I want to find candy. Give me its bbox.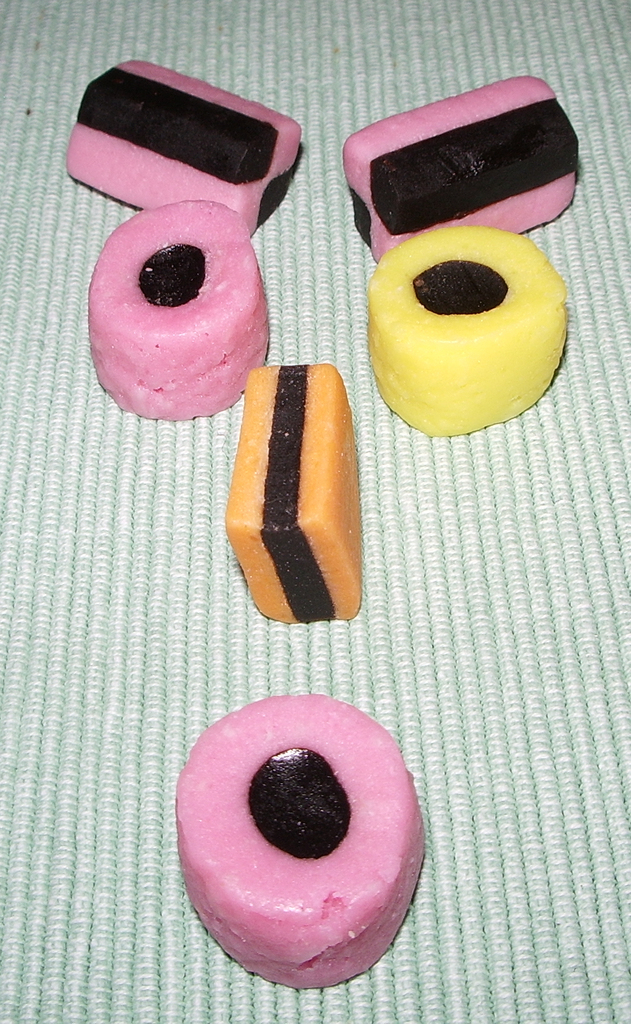
<region>225, 364, 363, 624</region>.
